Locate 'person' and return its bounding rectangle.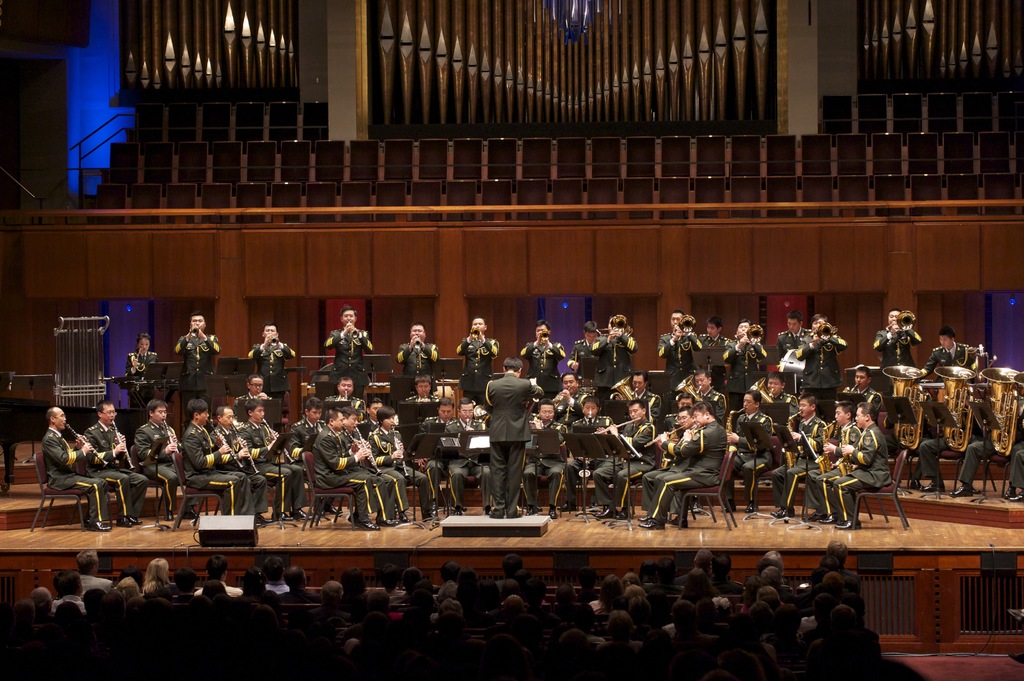
BBox(633, 408, 698, 524).
